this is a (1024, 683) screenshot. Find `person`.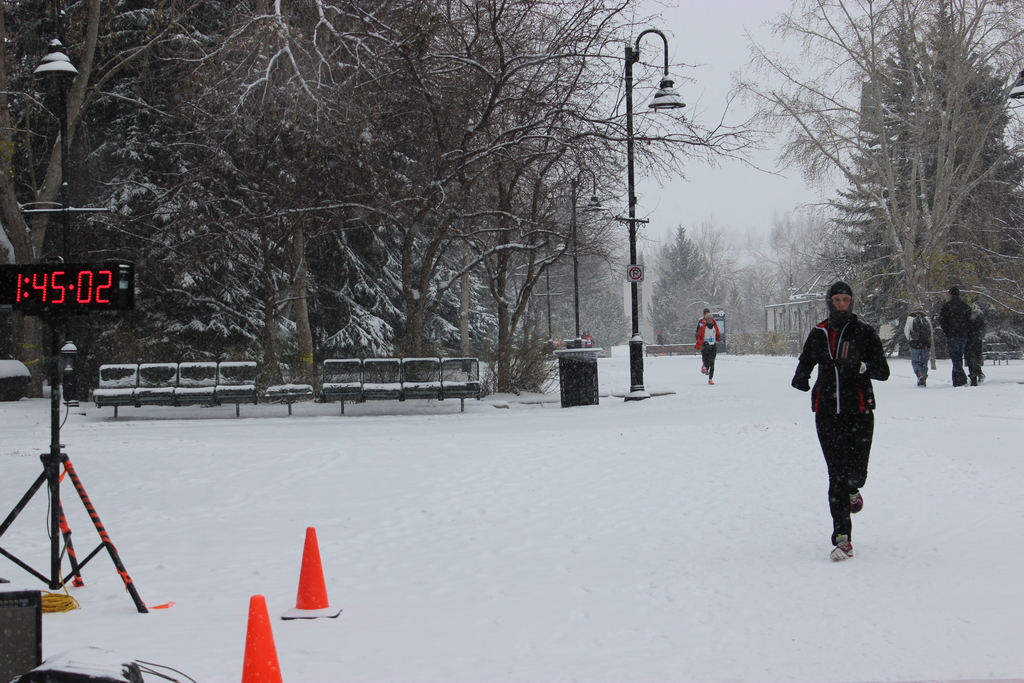
Bounding box: [left=963, top=299, right=986, bottom=383].
